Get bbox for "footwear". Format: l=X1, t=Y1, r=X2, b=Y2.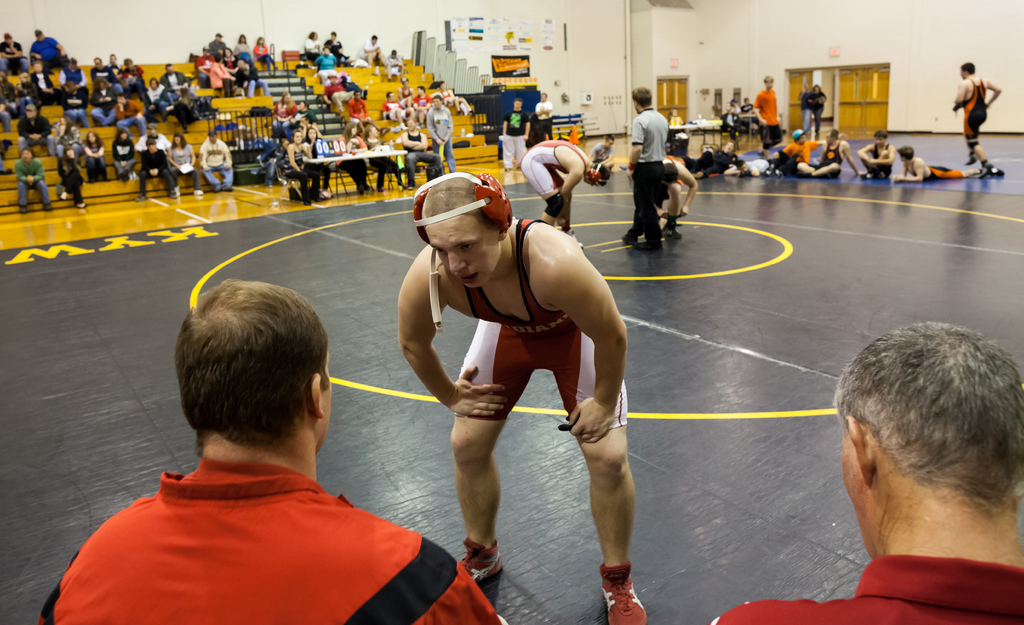
l=40, t=202, r=52, b=210.
